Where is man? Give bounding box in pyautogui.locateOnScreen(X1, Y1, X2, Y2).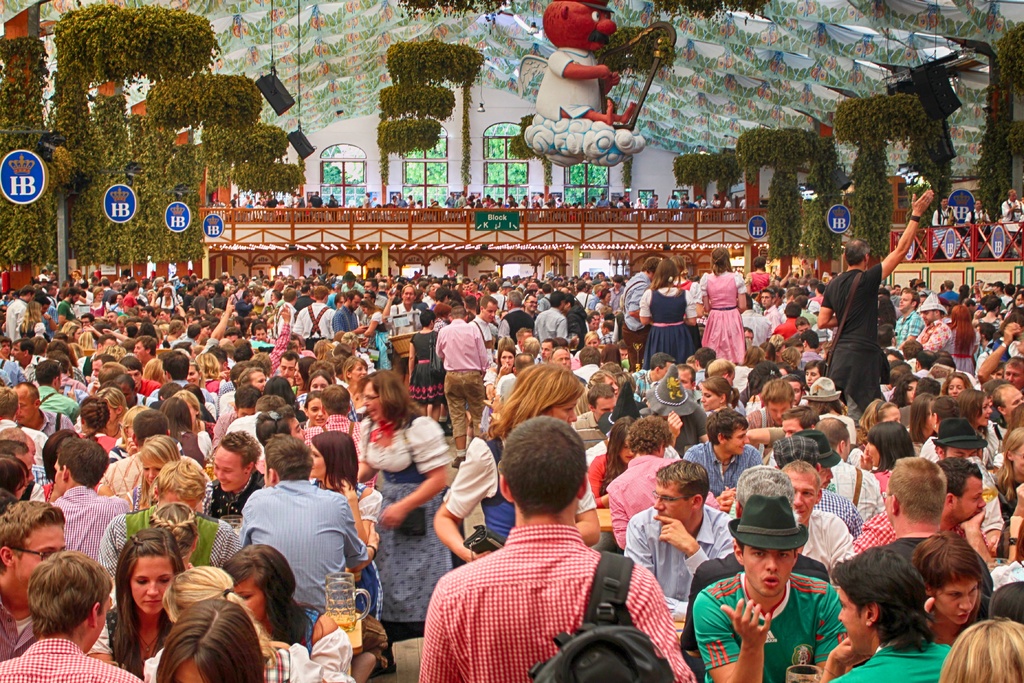
pyautogui.locateOnScreen(335, 289, 371, 338).
